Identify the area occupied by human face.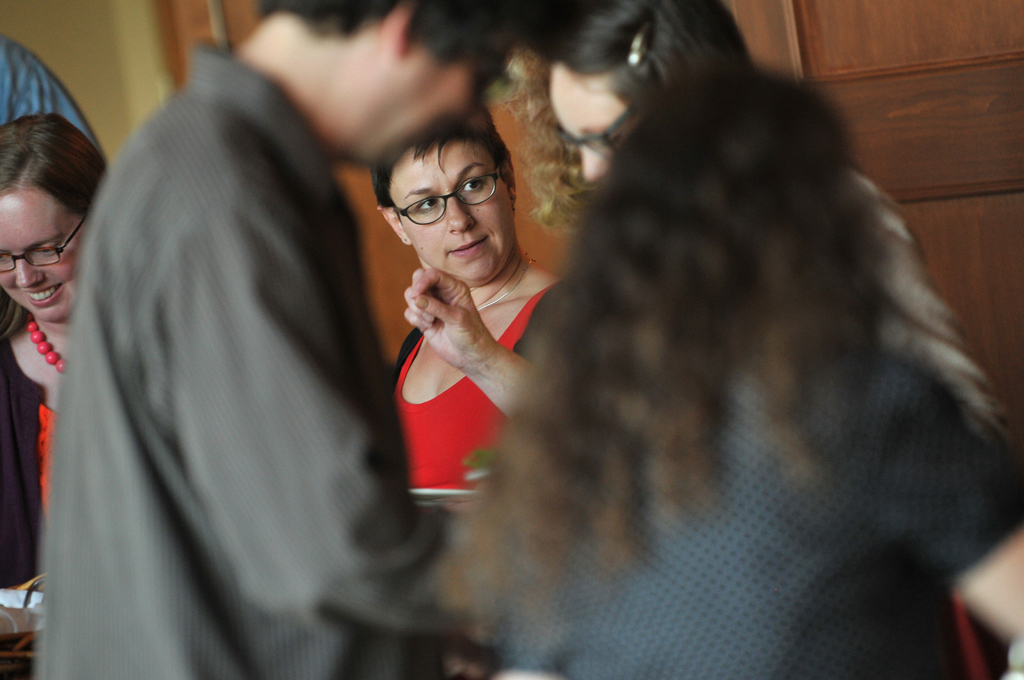
Area: x1=387, y1=133, x2=515, y2=283.
